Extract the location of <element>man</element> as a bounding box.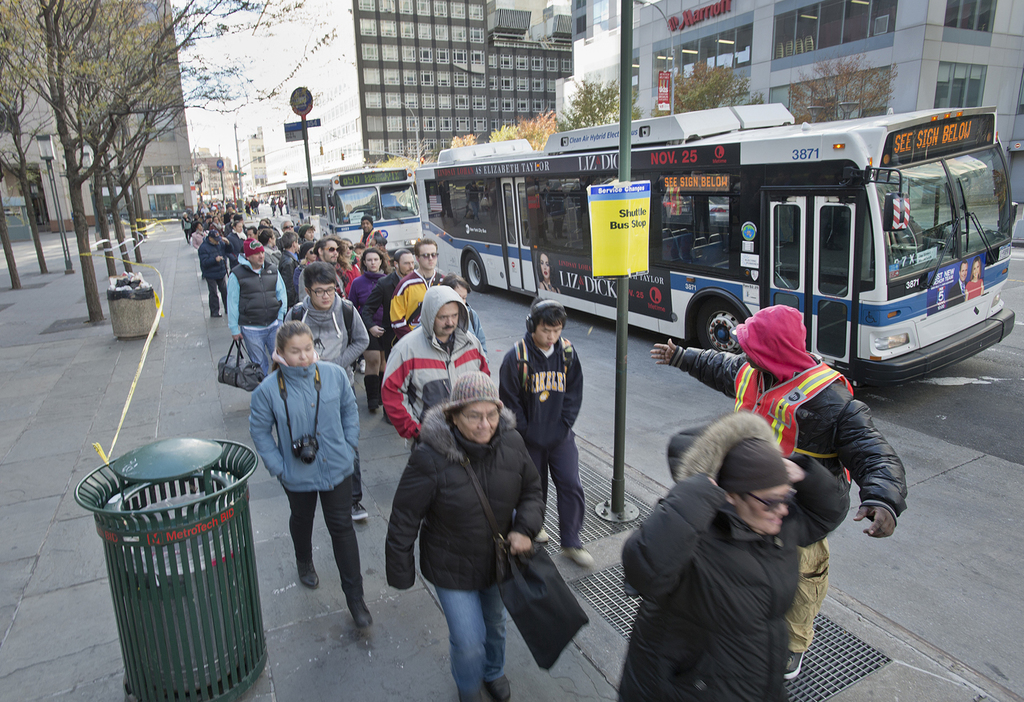
rect(243, 225, 257, 241).
